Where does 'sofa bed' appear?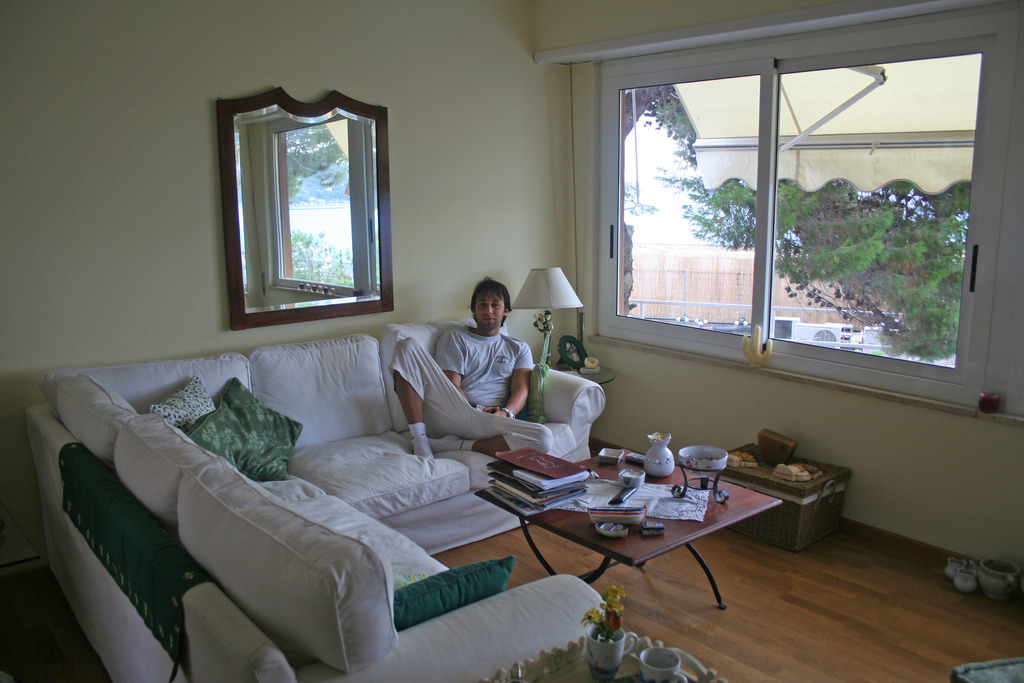
Appears at bbox=[24, 315, 609, 682].
